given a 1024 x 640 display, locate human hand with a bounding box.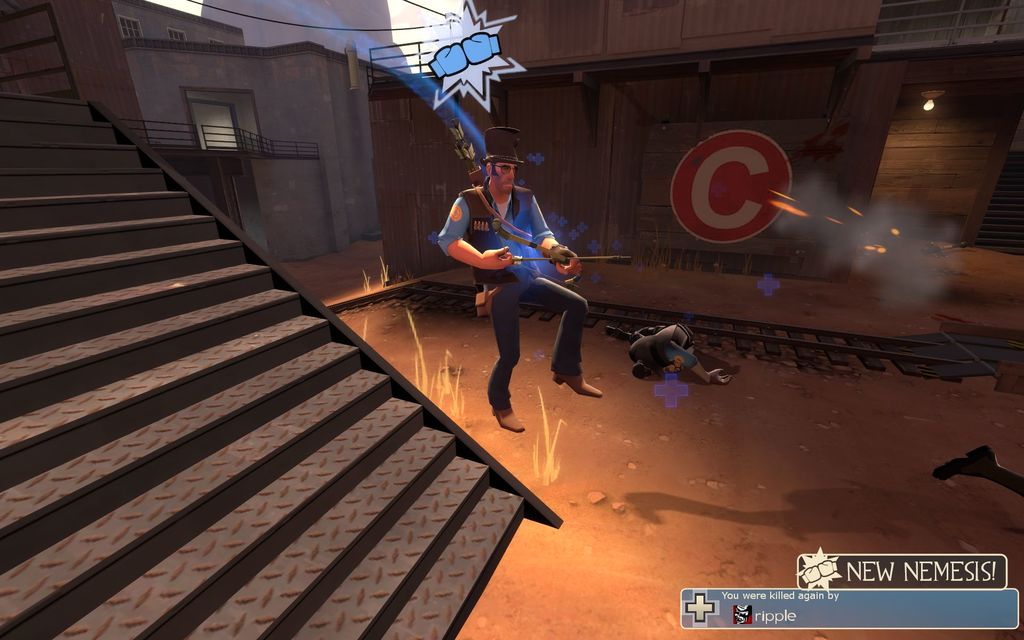
Located: detection(479, 244, 516, 270).
